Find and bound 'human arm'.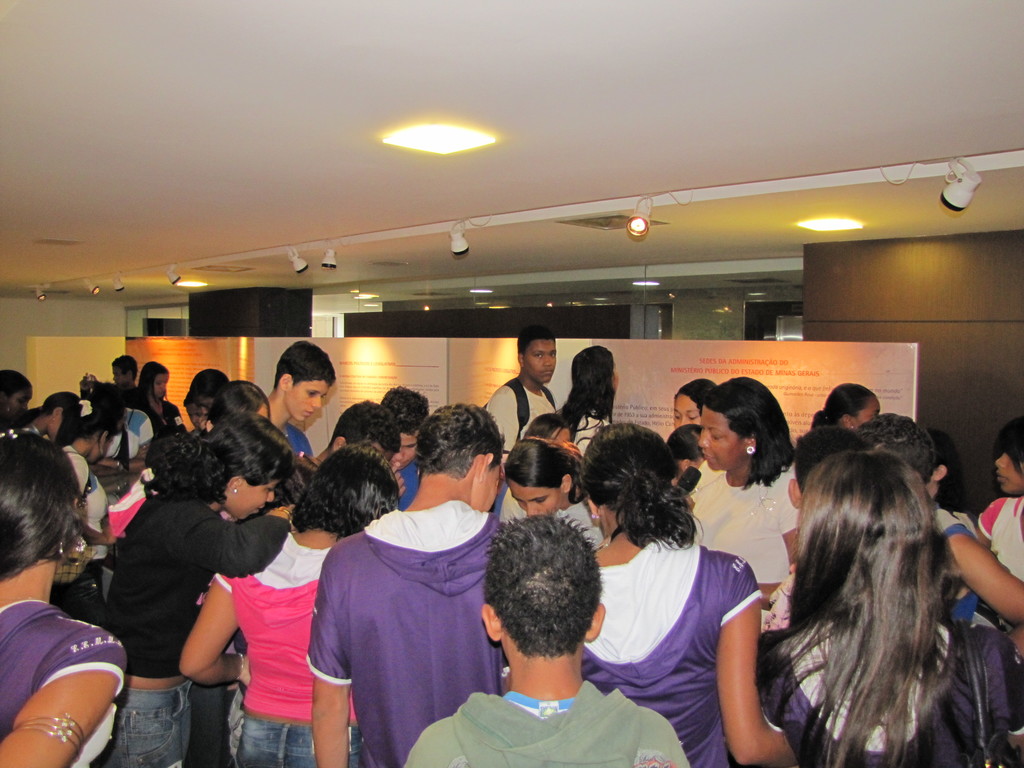
Bound: [x1=399, y1=714, x2=461, y2=767].
